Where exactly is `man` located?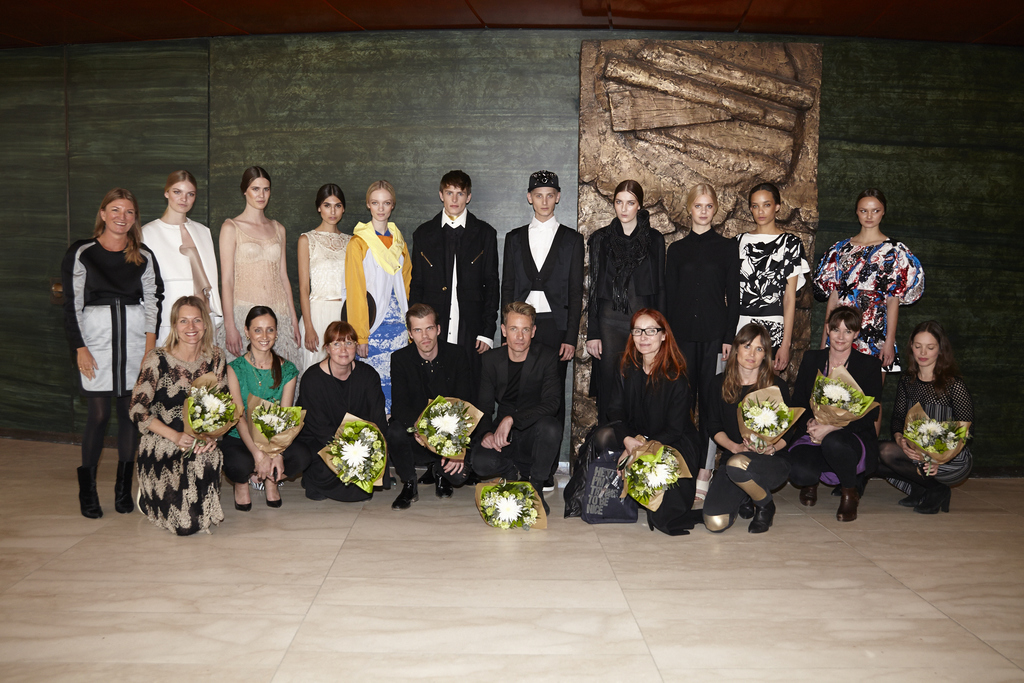
Its bounding box is 411/172/497/370.
